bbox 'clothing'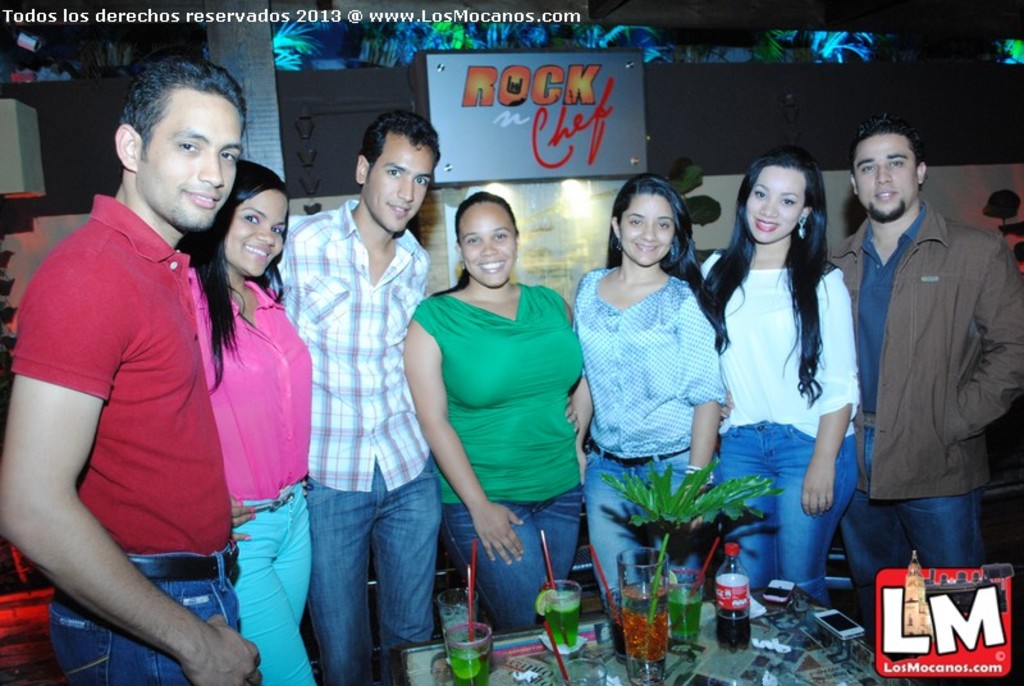
[408,279,584,639]
